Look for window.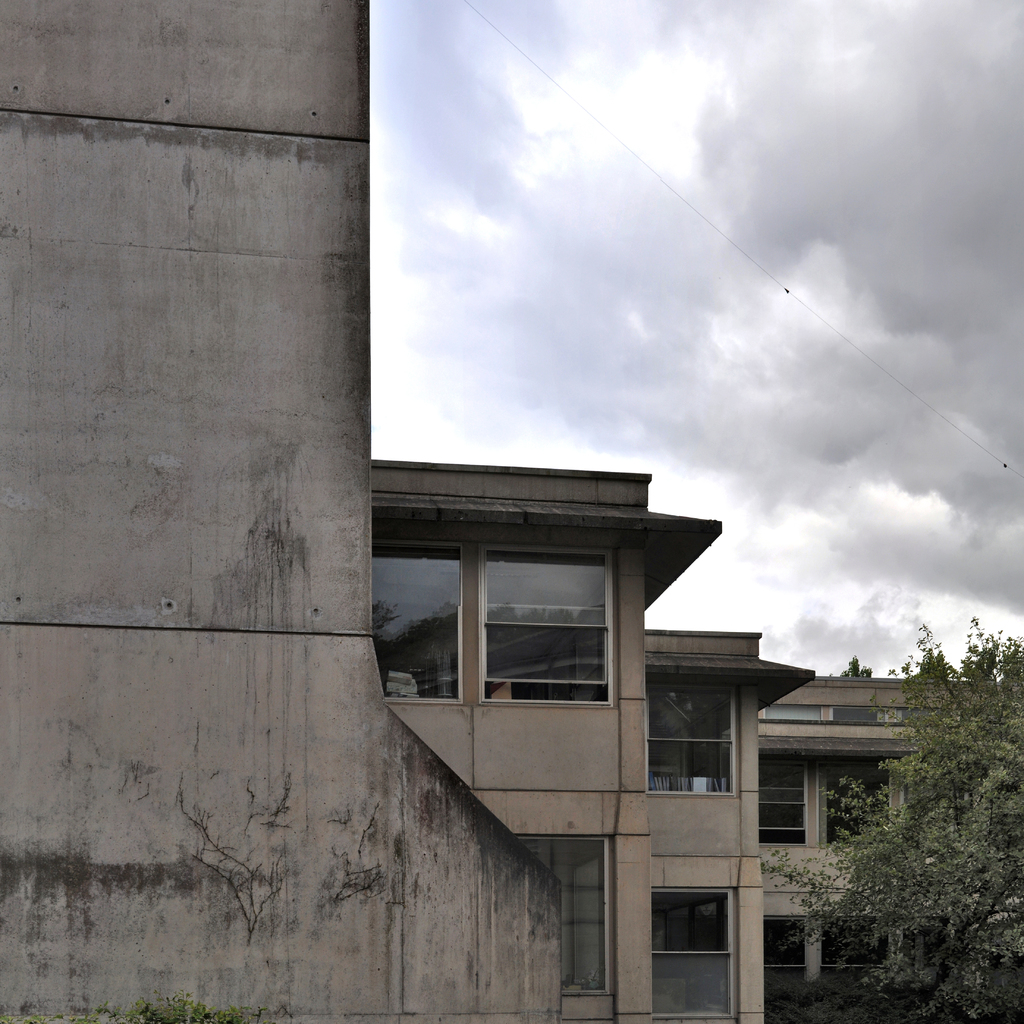
Found: detection(646, 678, 739, 795).
